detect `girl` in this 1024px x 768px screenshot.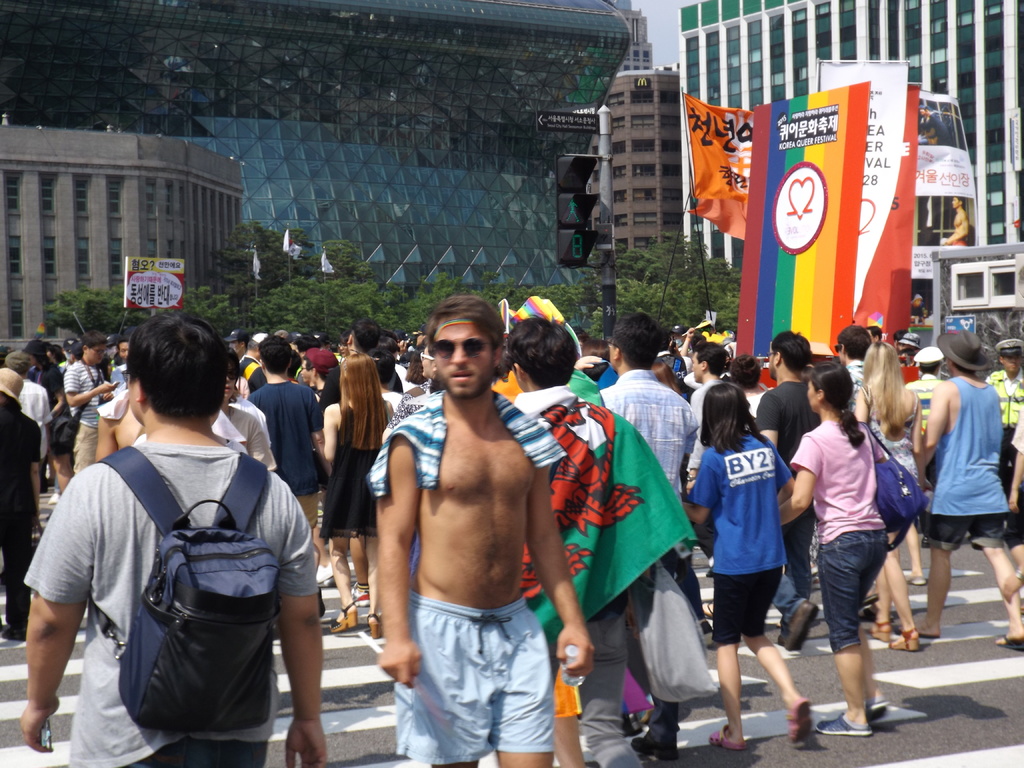
Detection: crop(322, 354, 396, 621).
